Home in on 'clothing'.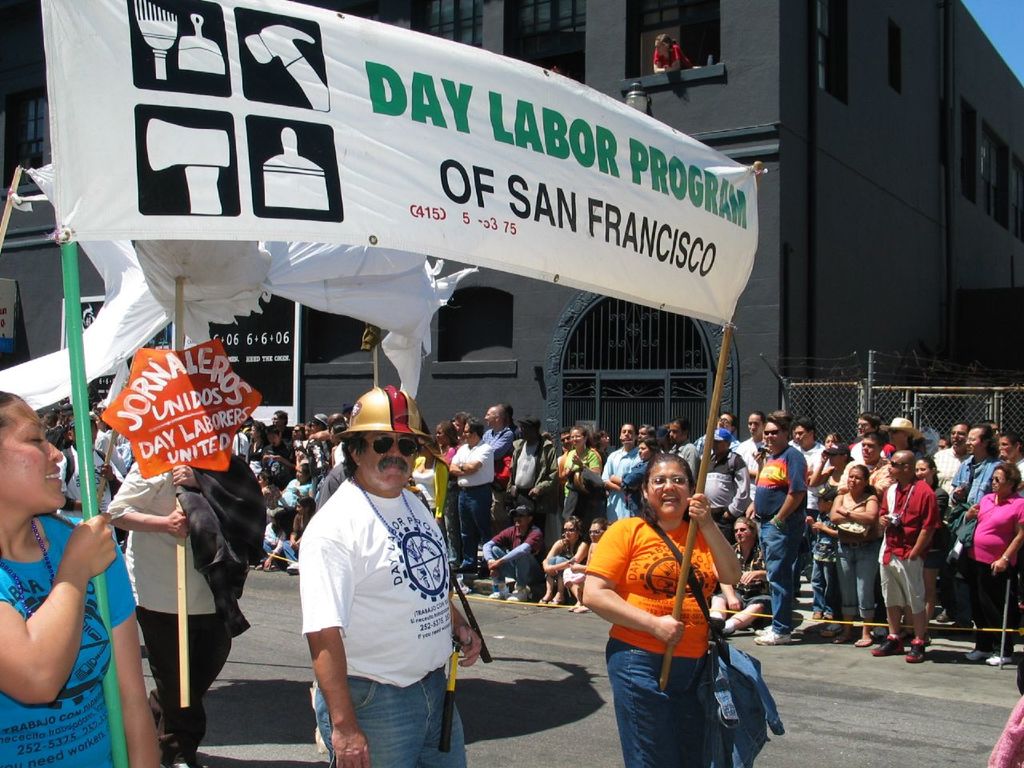
Homed in at Rect(440, 430, 492, 538).
